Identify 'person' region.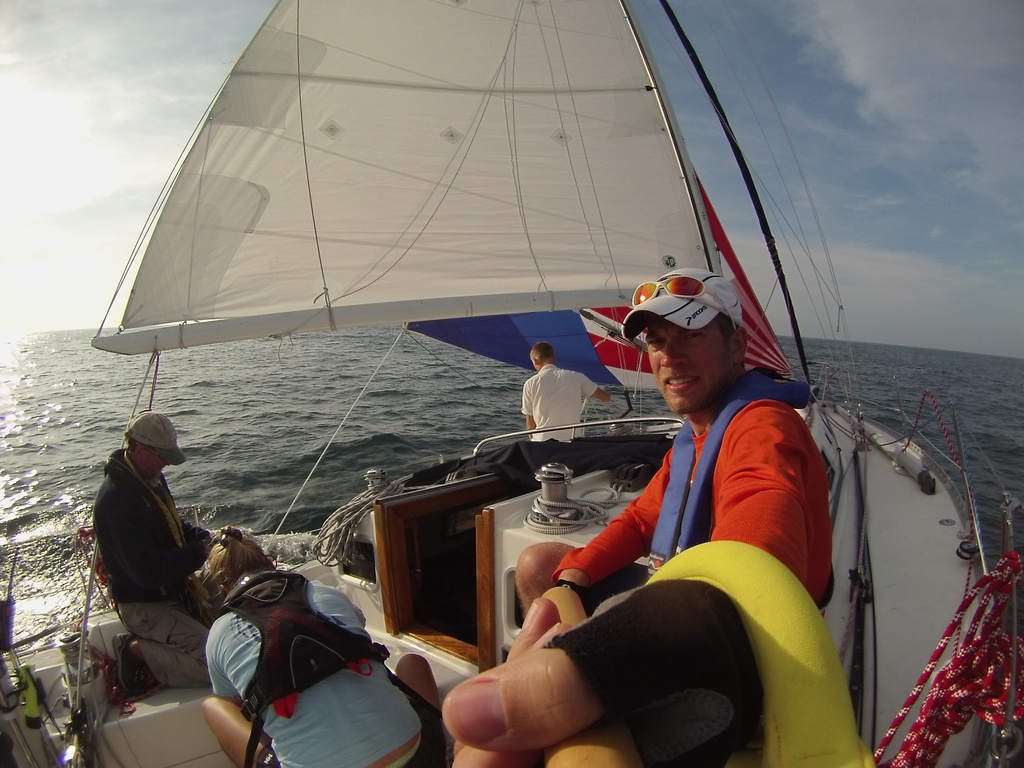
Region: (left=95, top=412, right=223, bottom=703).
